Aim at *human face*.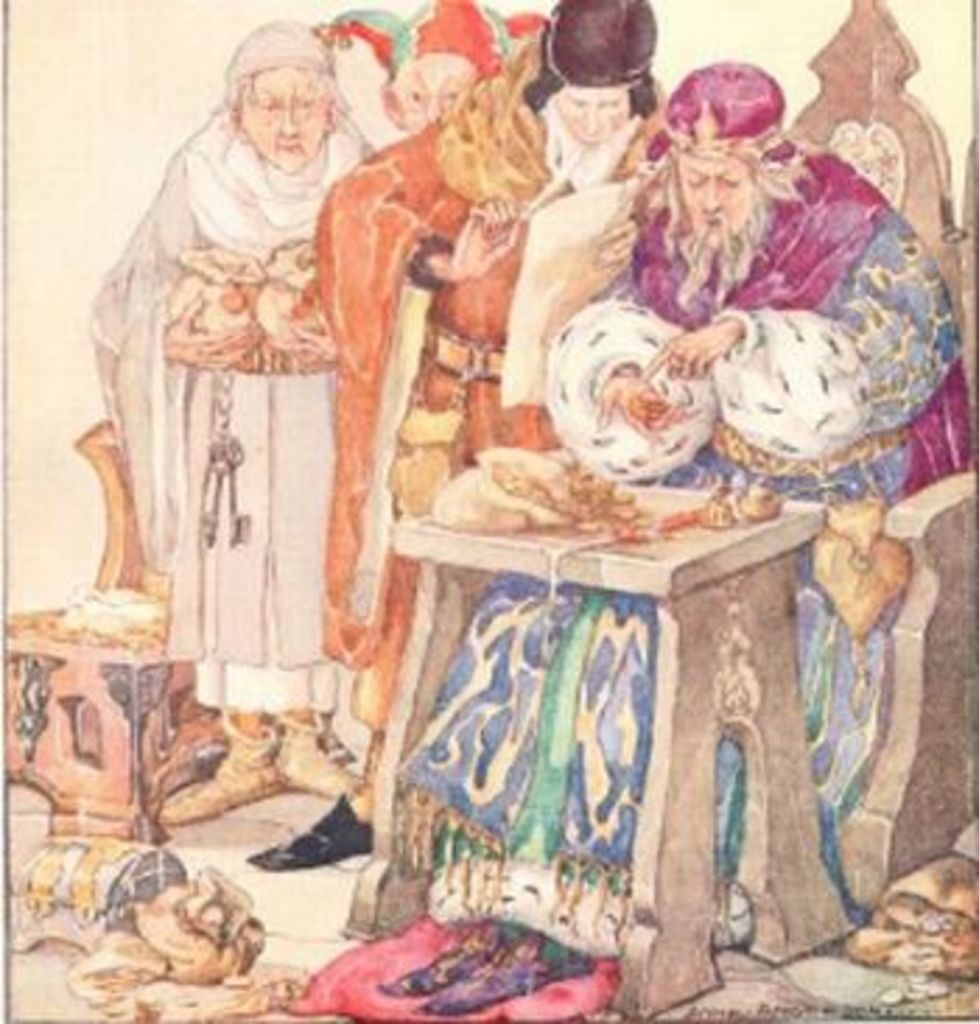
Aimed at (x1=677, y1=151, x2=755, y2=238).
